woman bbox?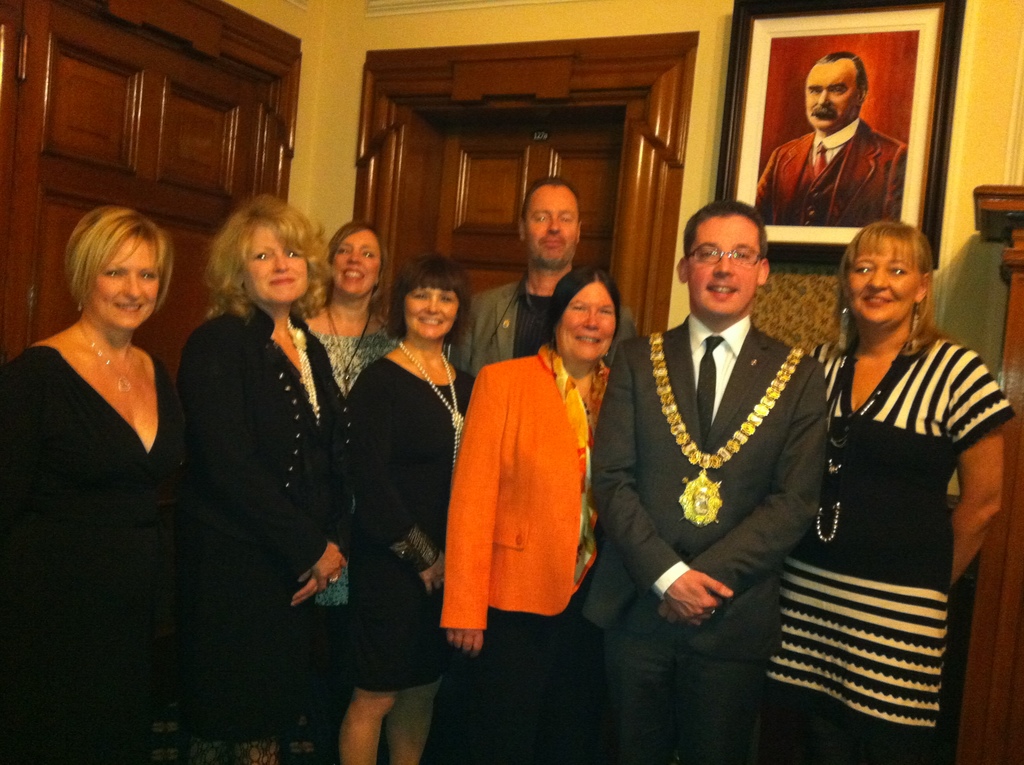
box=[175, 192, 350, 764]
